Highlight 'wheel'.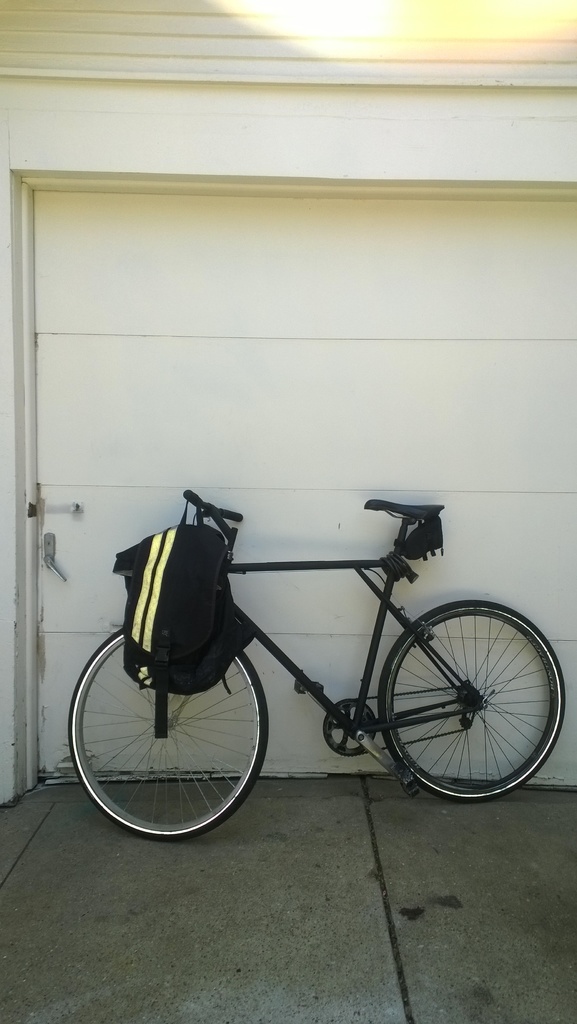
Highlighted region: (318, 698, 387, 764).
